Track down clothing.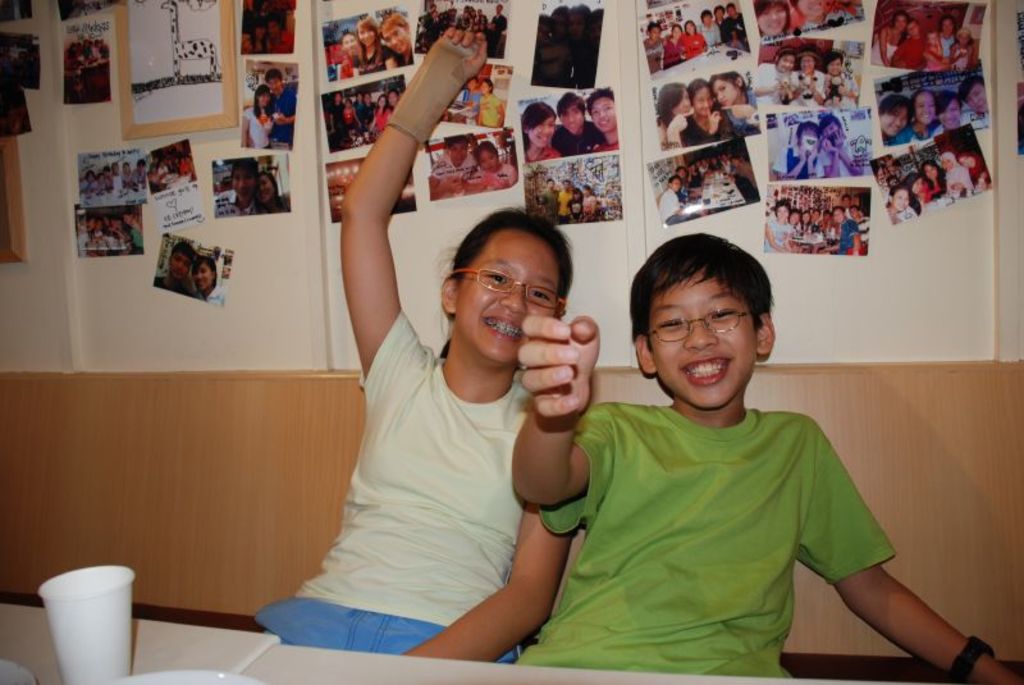
Tracked to left=538, top=348, right=908, bottom=679.
